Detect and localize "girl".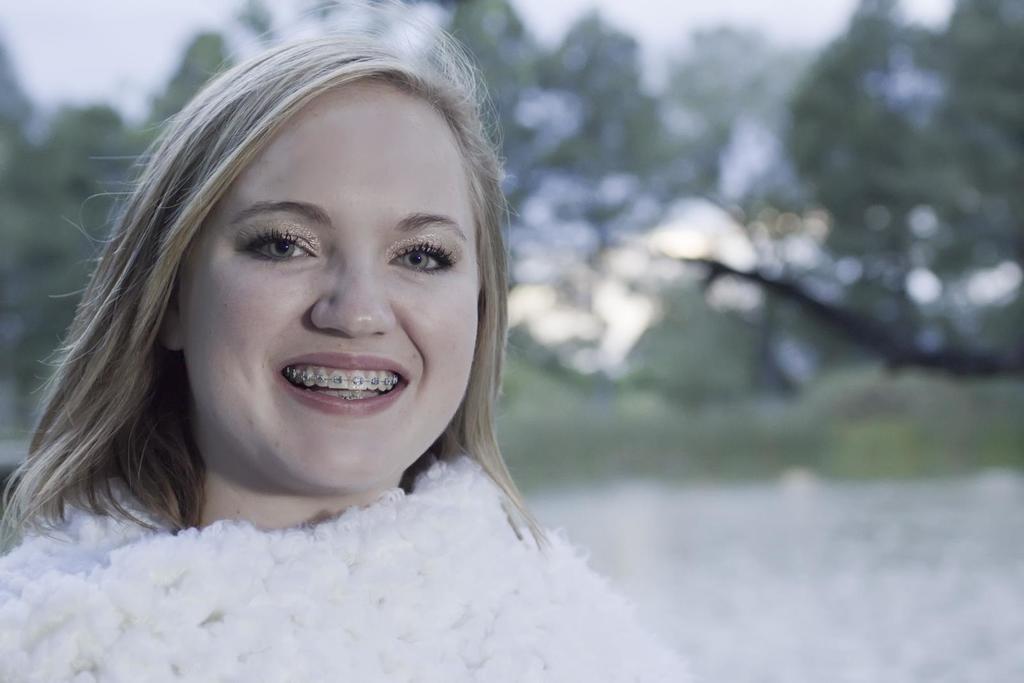
Localized at pyautogui.locateOnScreen(0, 1, 676, 682).
